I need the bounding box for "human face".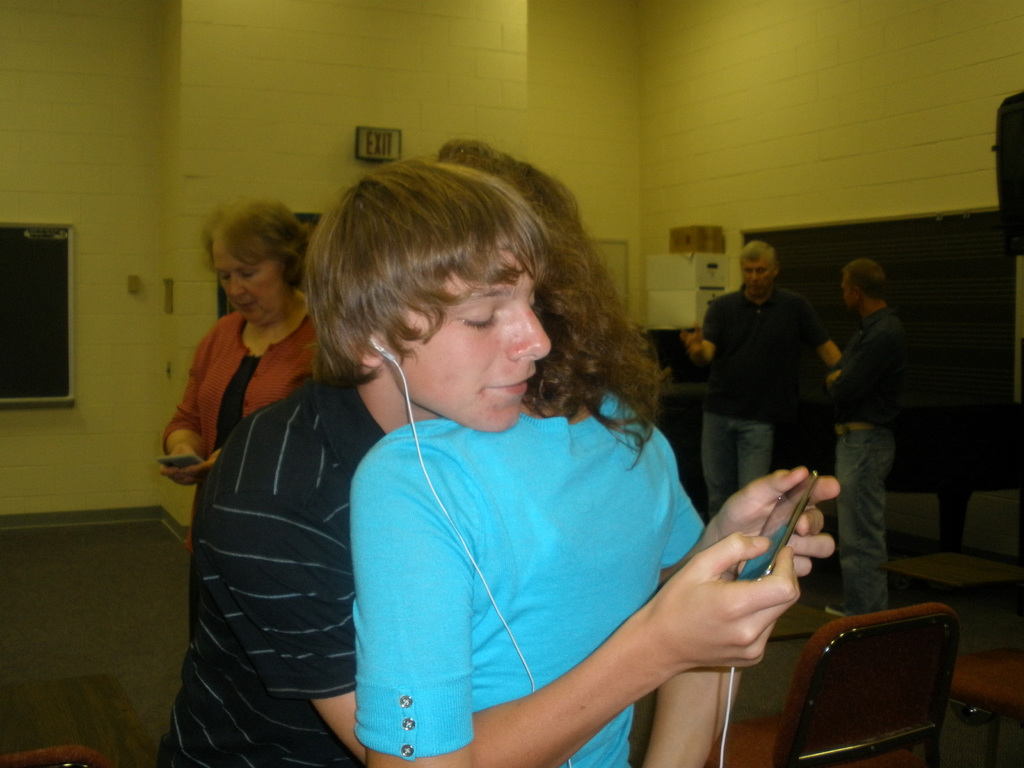
Here it is: box=[753, 259, 776, 289].
